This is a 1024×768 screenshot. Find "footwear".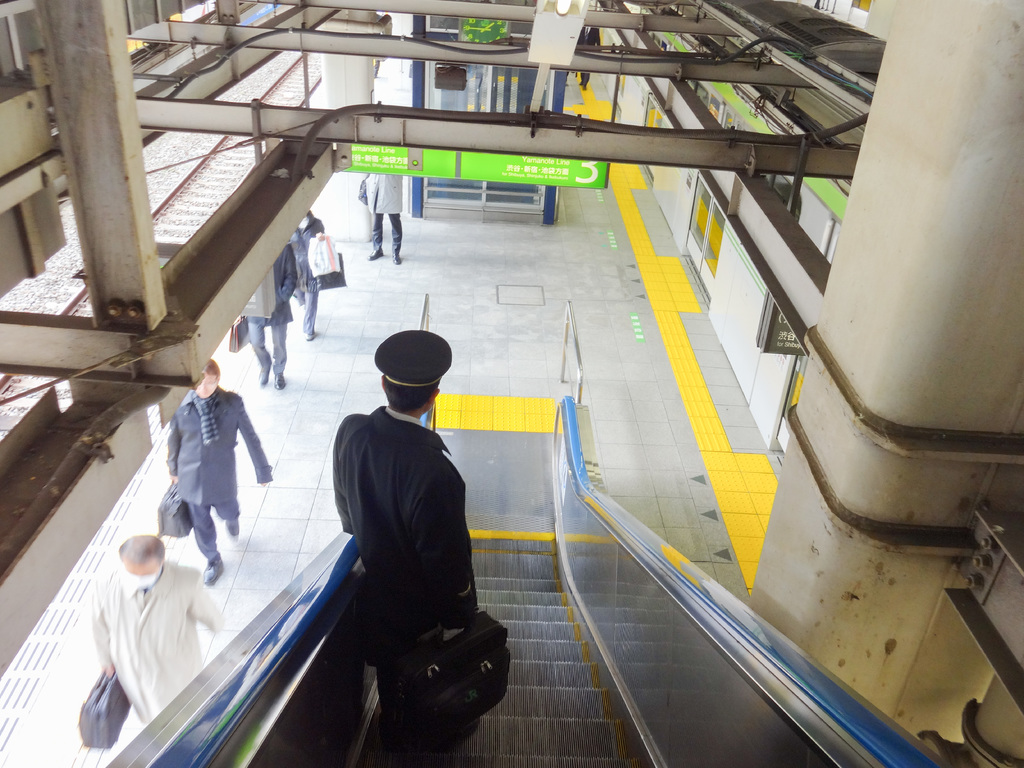
Bounding box: x1=367 y1=244 x2=385 y2=261.
